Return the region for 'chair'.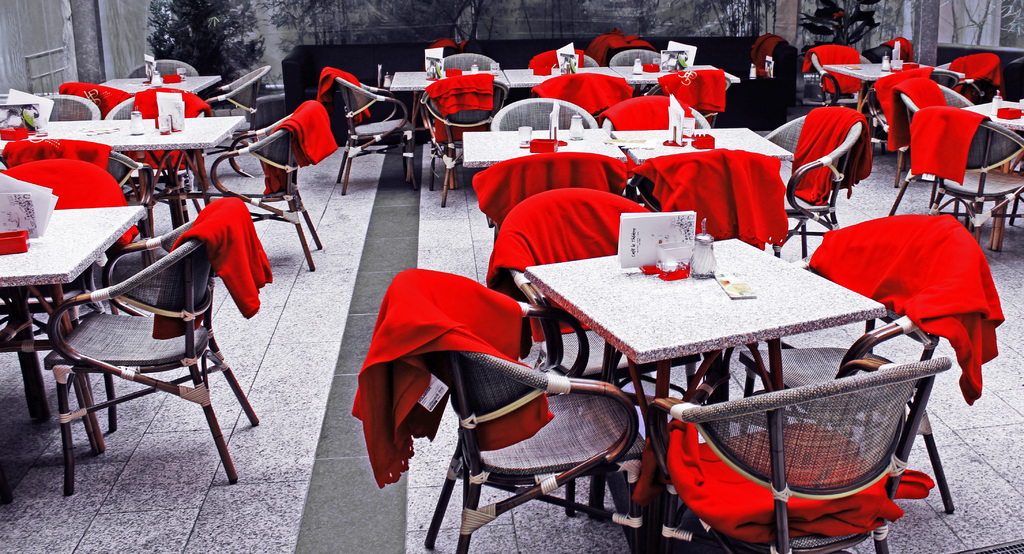
(736,215,976,513).
